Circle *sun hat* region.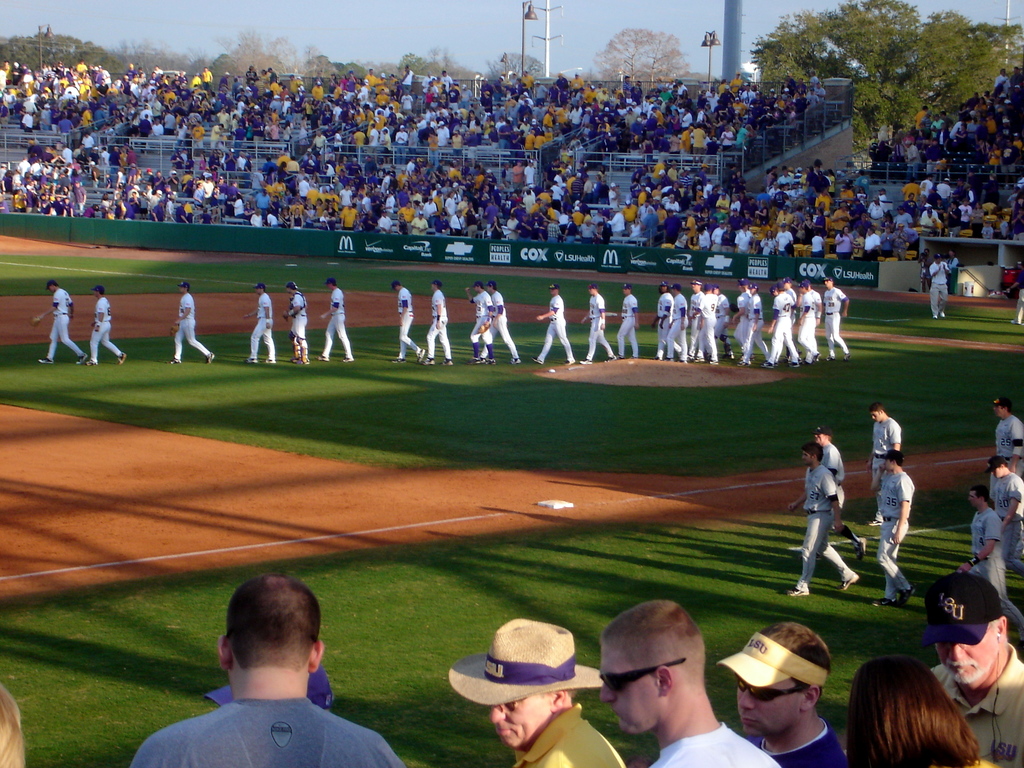
Region: [388,281,401,291].
